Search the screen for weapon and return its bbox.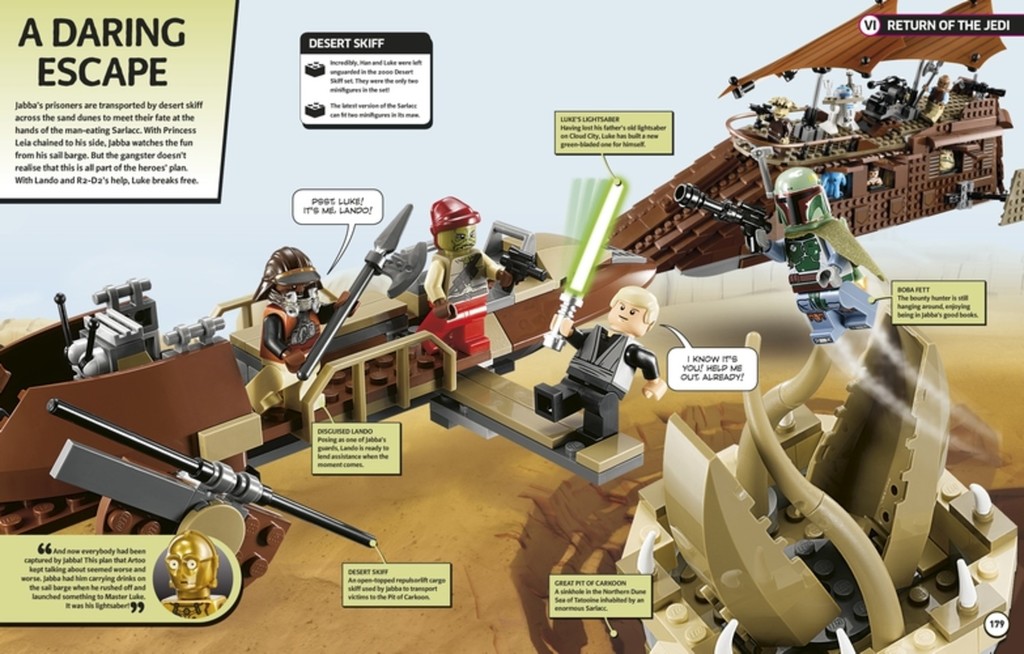
Found: <bbox>493, 244, 559, 292</bbox>.
